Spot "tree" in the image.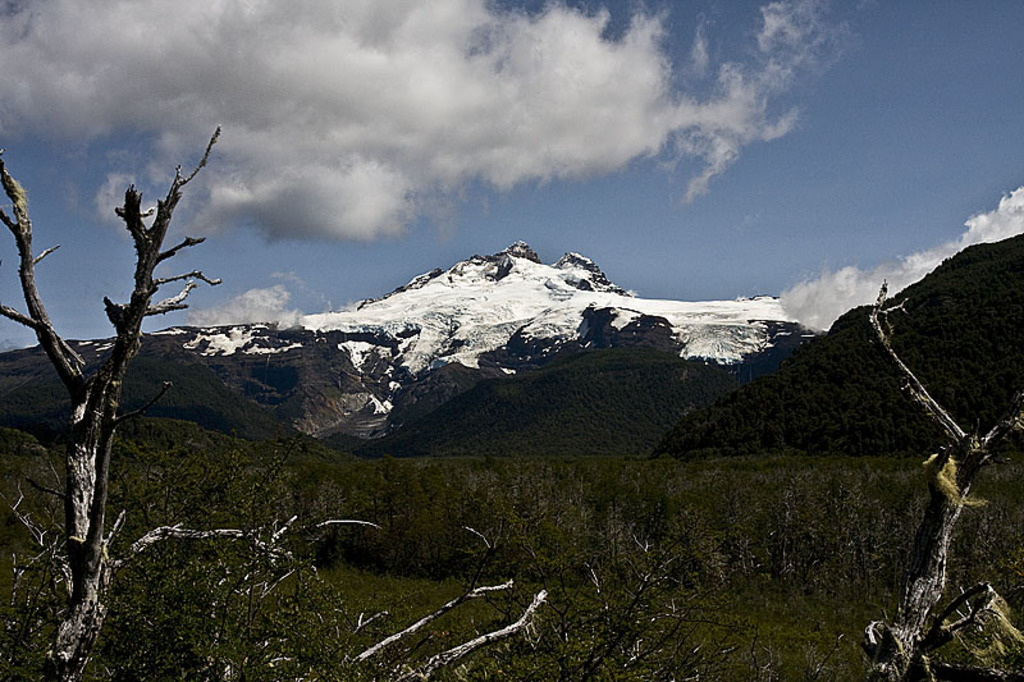
"tree" found at {"x1": 874, "y1": 275, "x2": 1023, "y2": 679}.
